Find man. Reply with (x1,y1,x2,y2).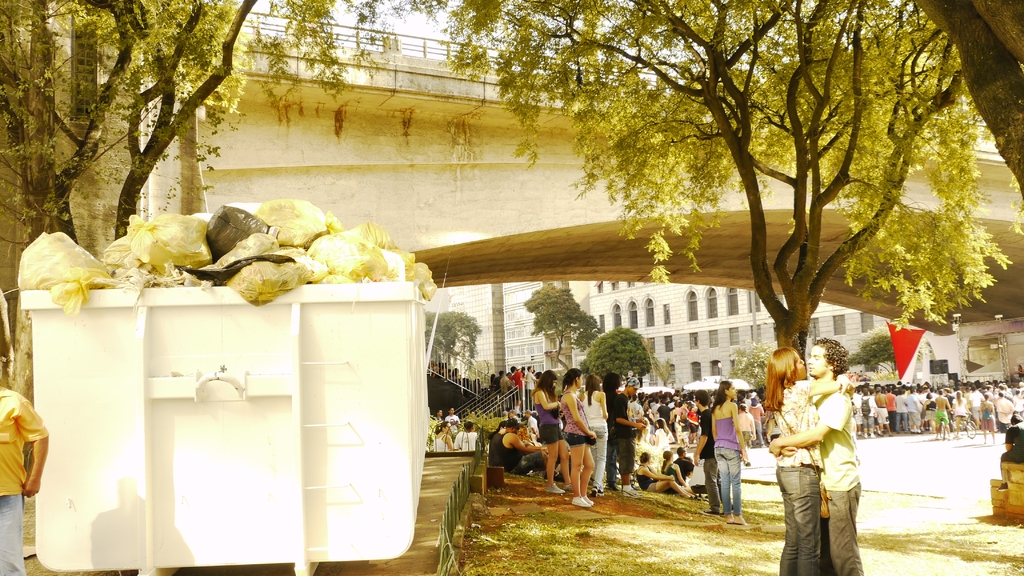
(911,391,919,429).
